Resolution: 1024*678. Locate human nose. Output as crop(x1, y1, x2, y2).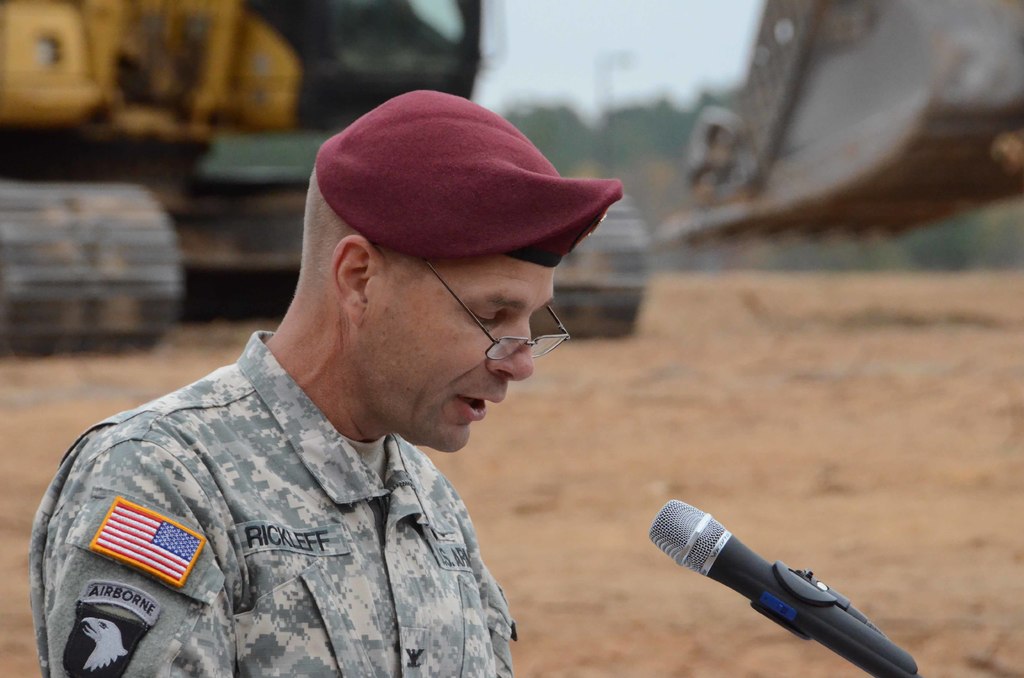
crop(485, 318, 535, 384).
